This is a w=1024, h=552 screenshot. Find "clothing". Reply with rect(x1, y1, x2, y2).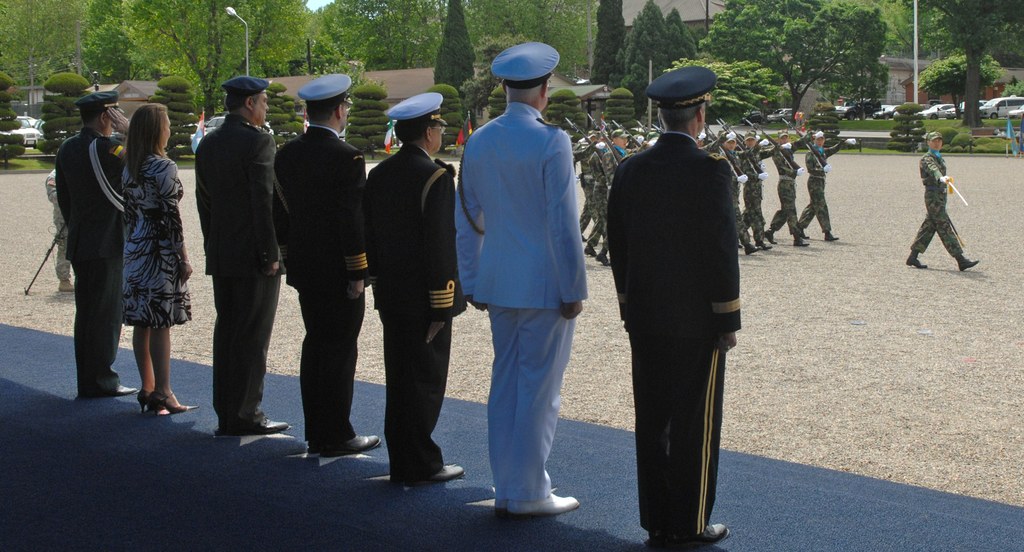
rect(602, 82, 757, 533).
